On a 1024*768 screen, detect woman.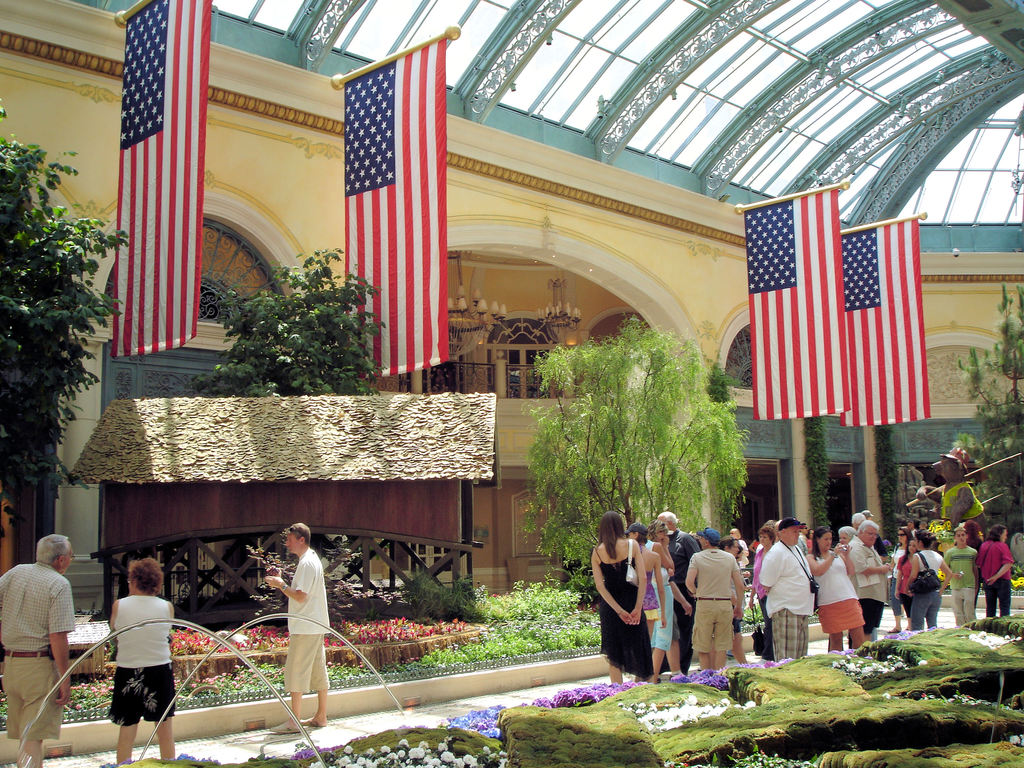
bbox=[649, 515, 692, 682].
